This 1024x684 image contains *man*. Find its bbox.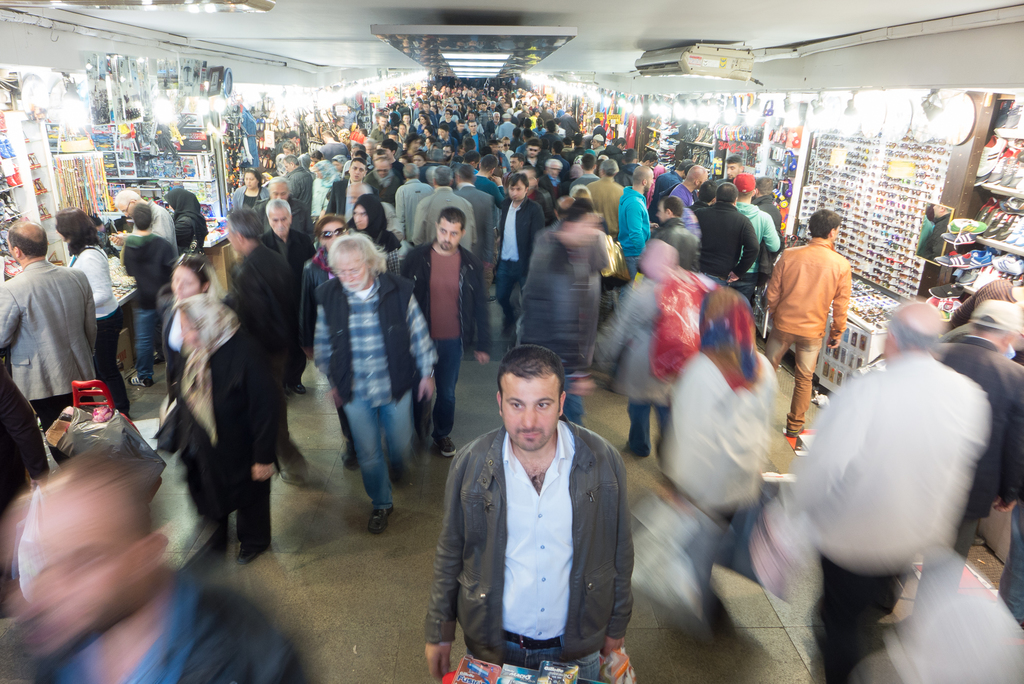
<box>111,186,175,280</box>.
